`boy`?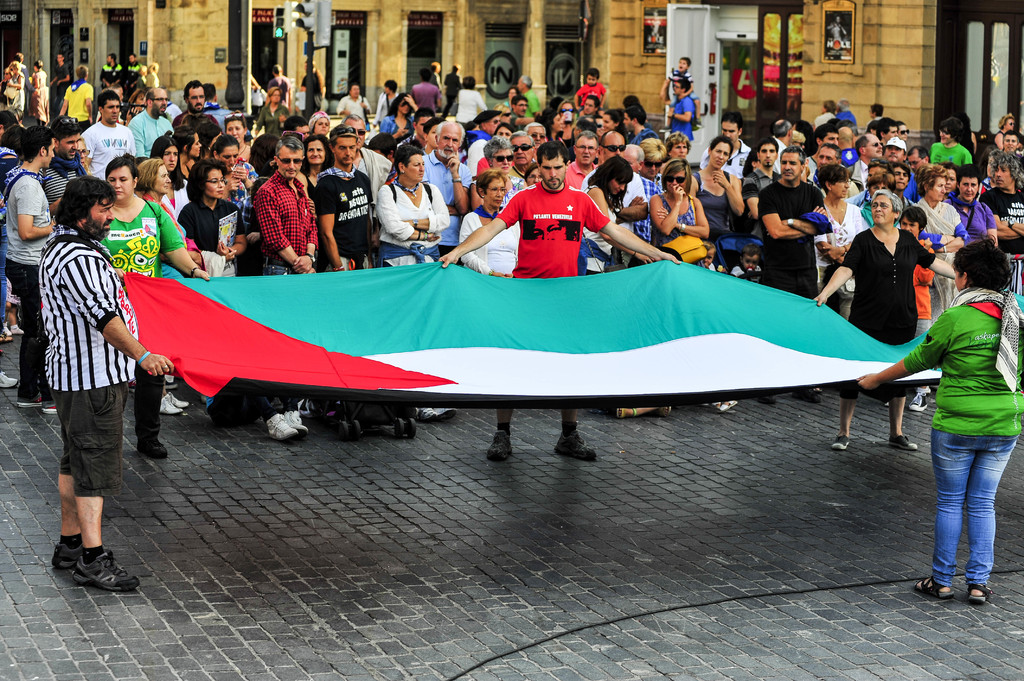
box=[701, 239, 727, 273]
